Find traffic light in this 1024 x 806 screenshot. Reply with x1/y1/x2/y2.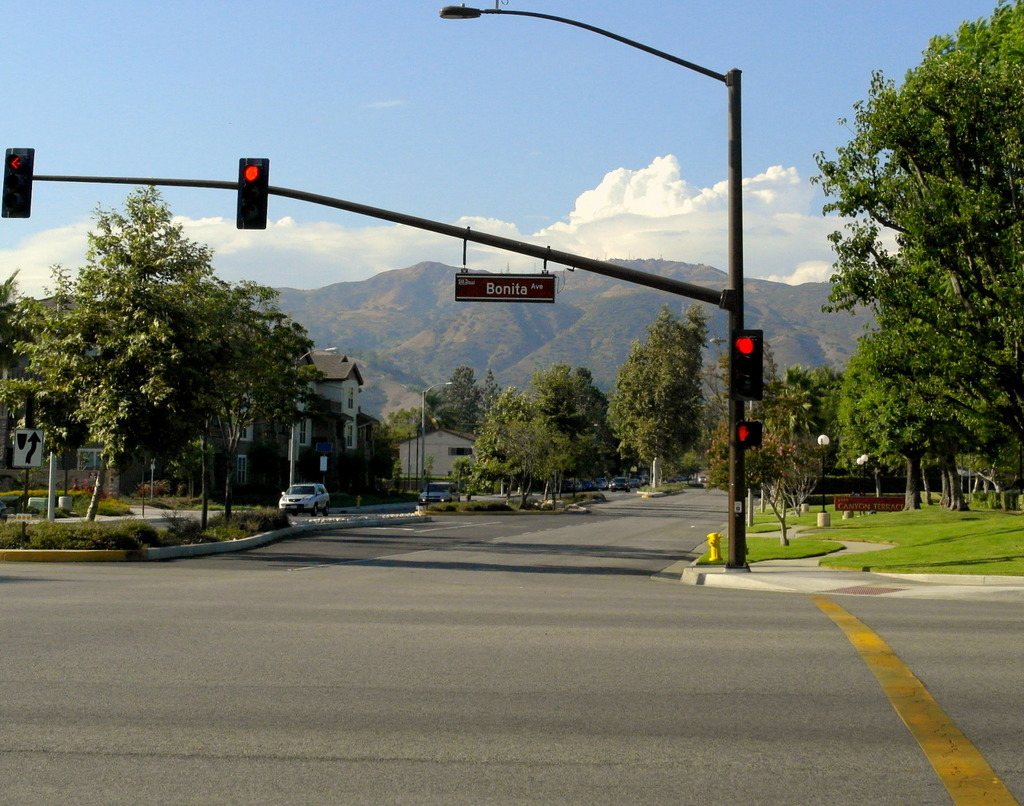
0/149/33/218.
